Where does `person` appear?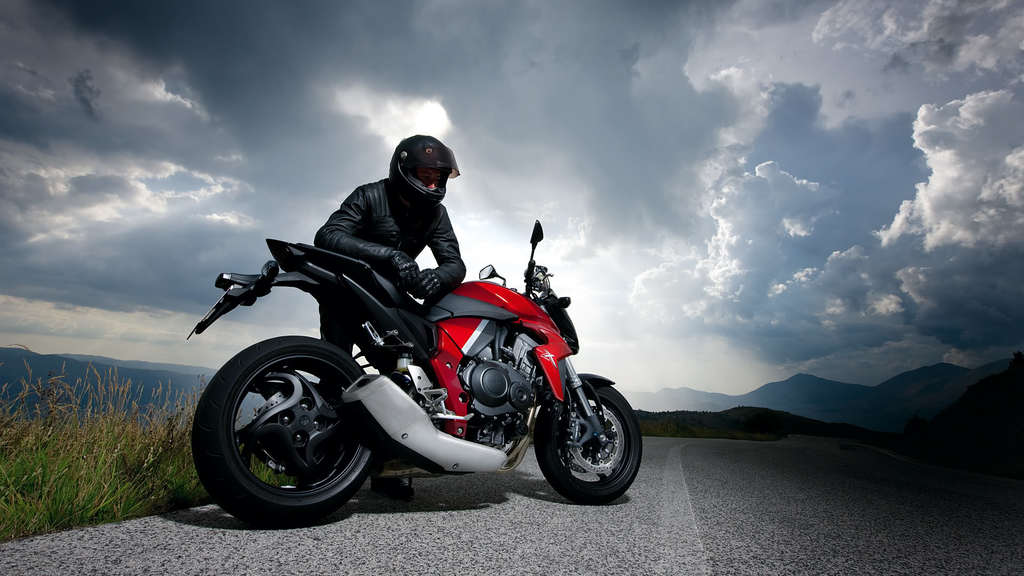
Appears at bbox=[308, 140, 477, 307].
